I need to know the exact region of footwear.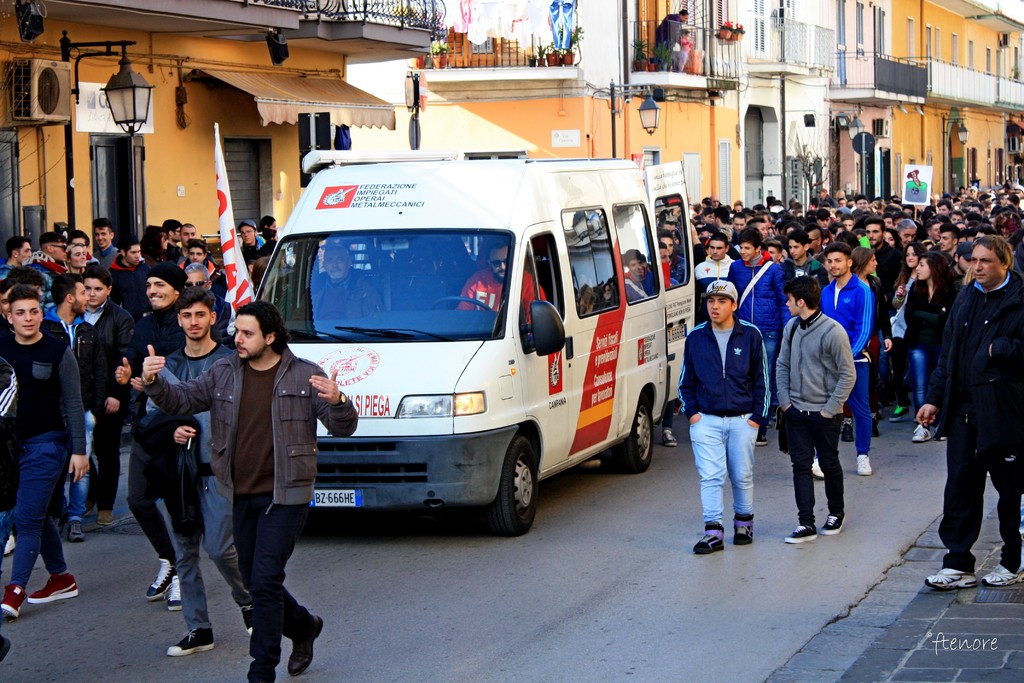
Region: <bbox>162, 574, 187, 613</bbox>.
